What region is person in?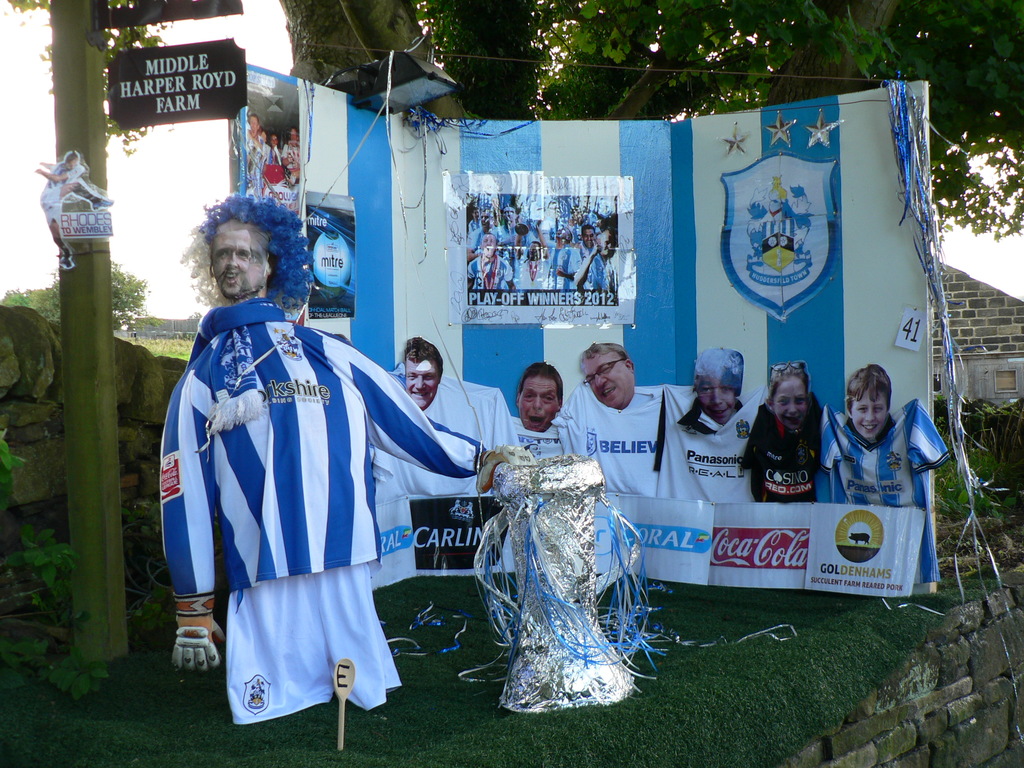
x1=847 y1=364 x2=891 y2=440.
